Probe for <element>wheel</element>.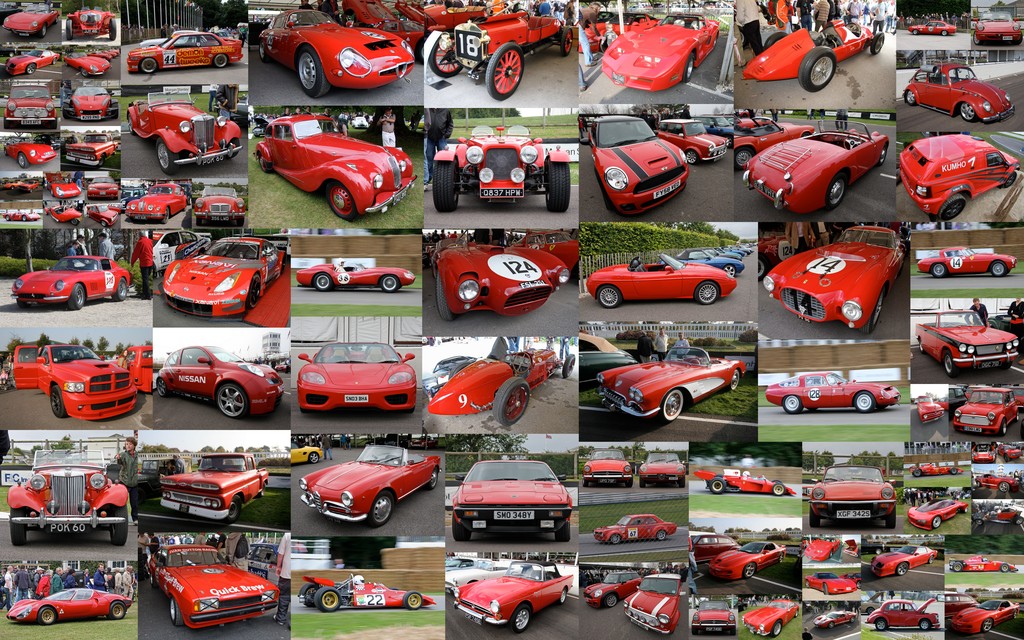
Probe result: select_region(221, 134, 243, 161).
